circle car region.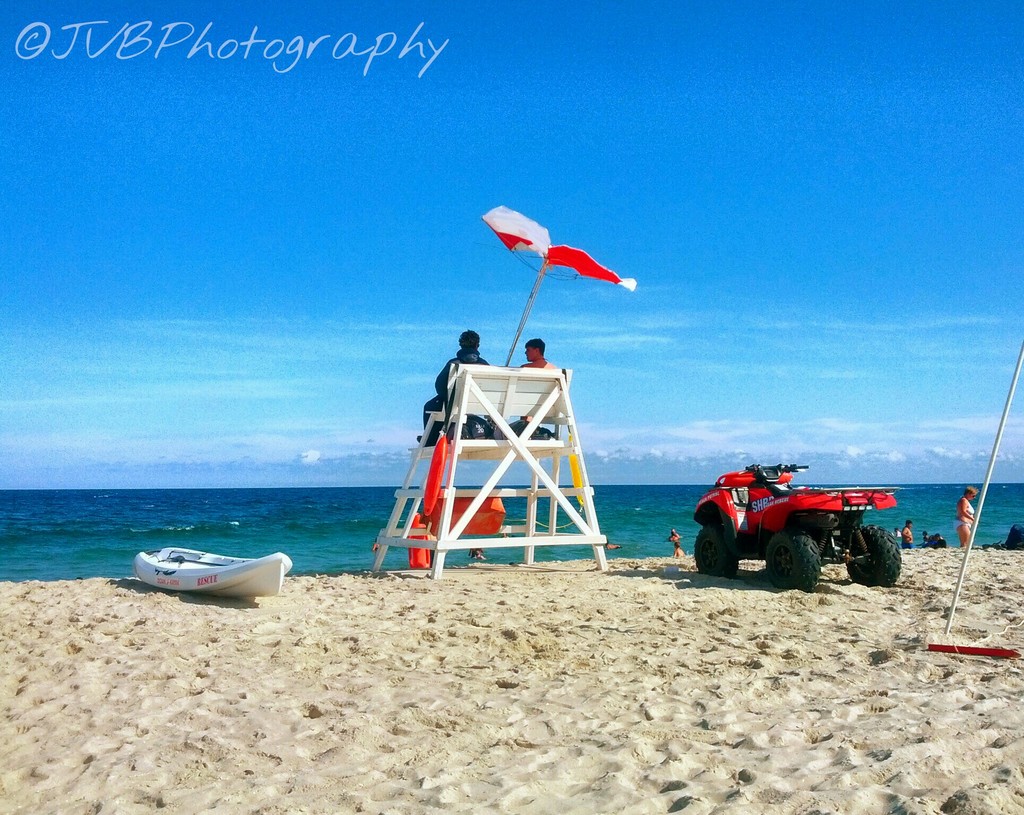
Region: 681 452 914 589.
